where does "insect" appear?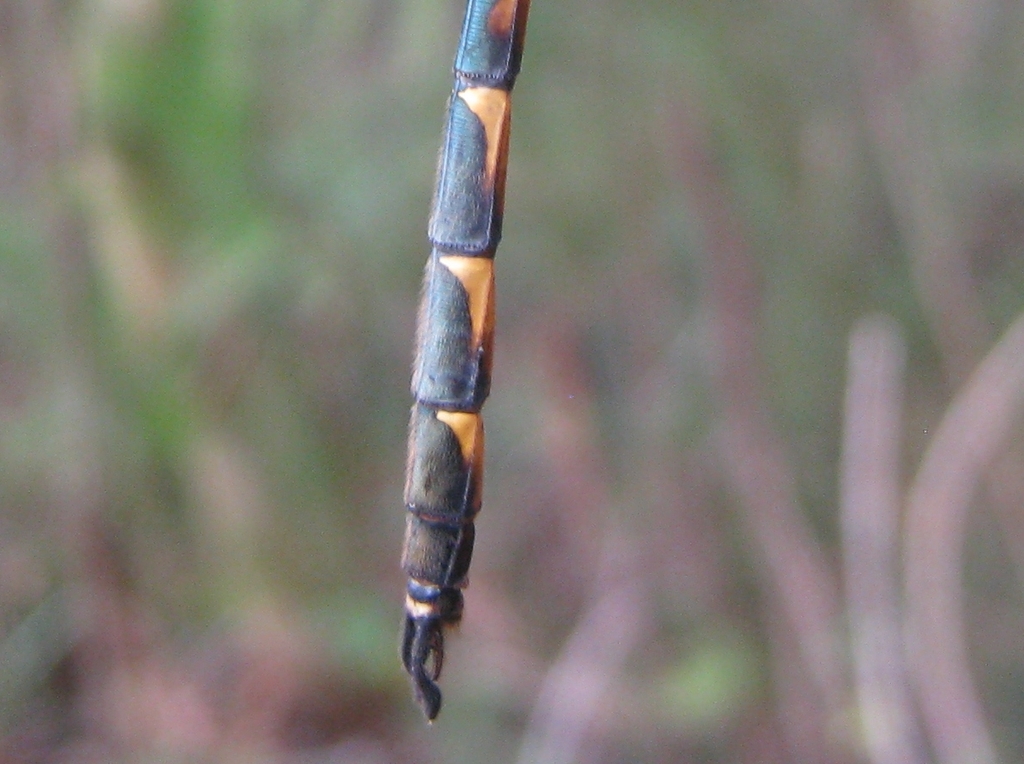
Appears at 393, 0, 532, 719.
